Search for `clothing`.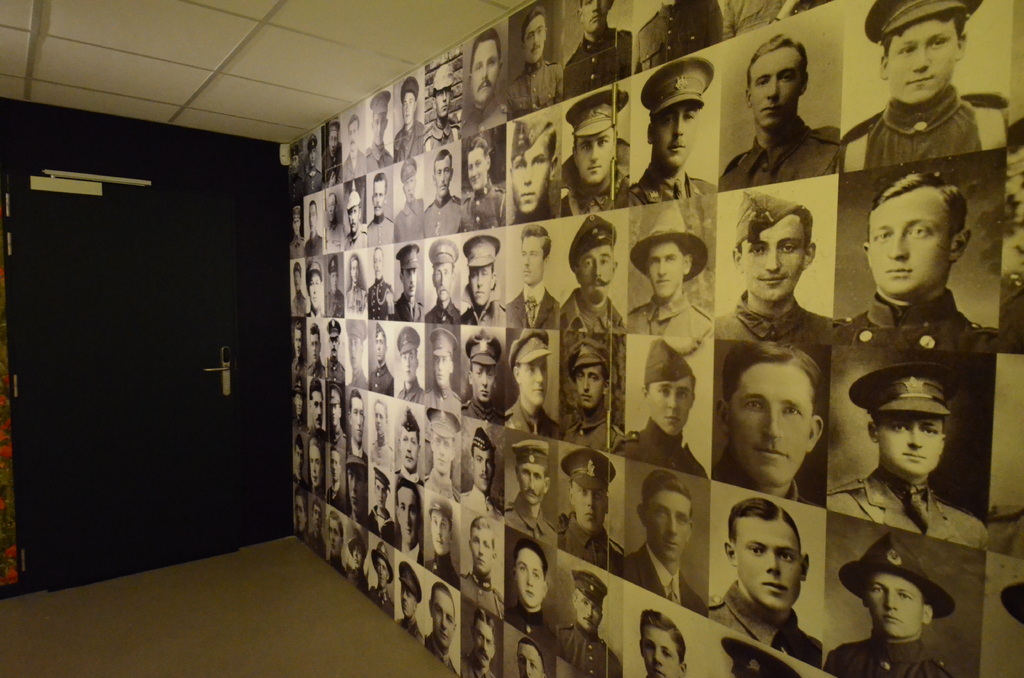
Found at bbox=(372, 435, 394, 471).
